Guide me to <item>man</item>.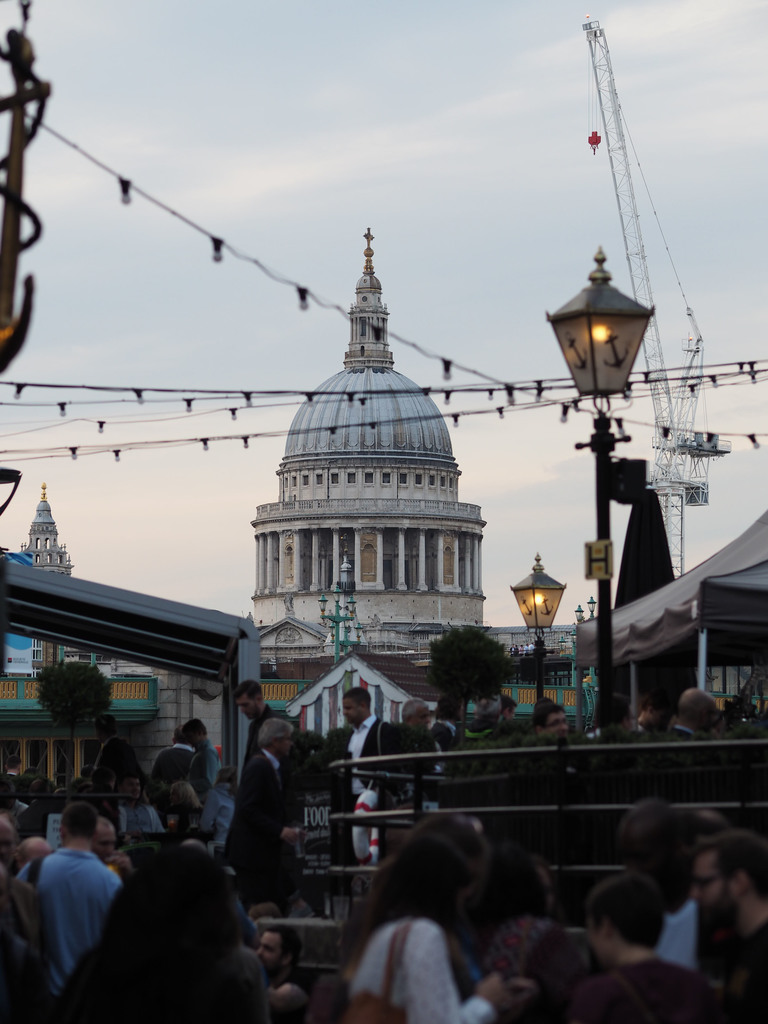
Guidance: bbox=(223, 713, 314, 916).
